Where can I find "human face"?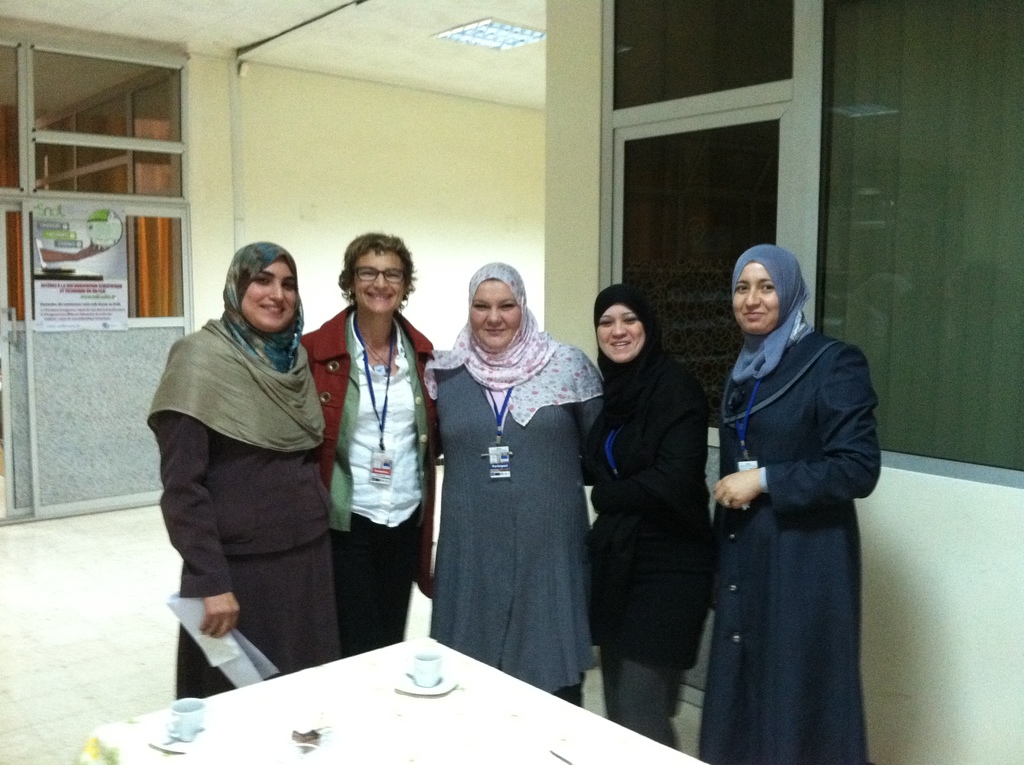
You can find it at bbox(241, 257, 296, 326).
